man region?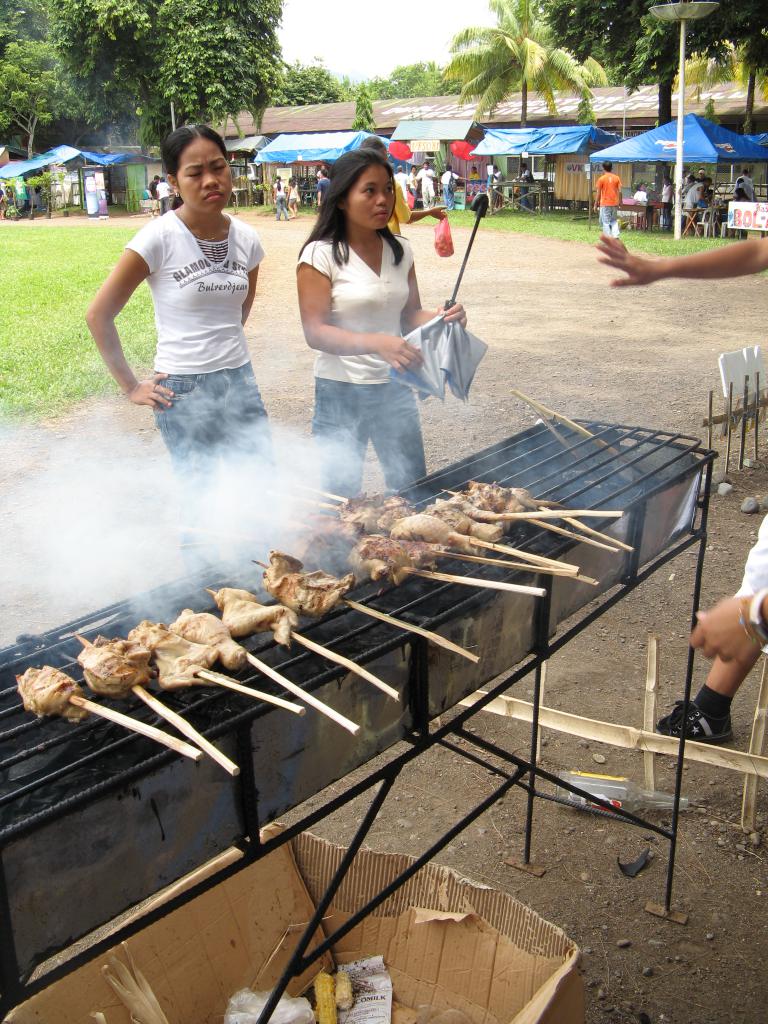
rect(391, 165, 411, 207)
